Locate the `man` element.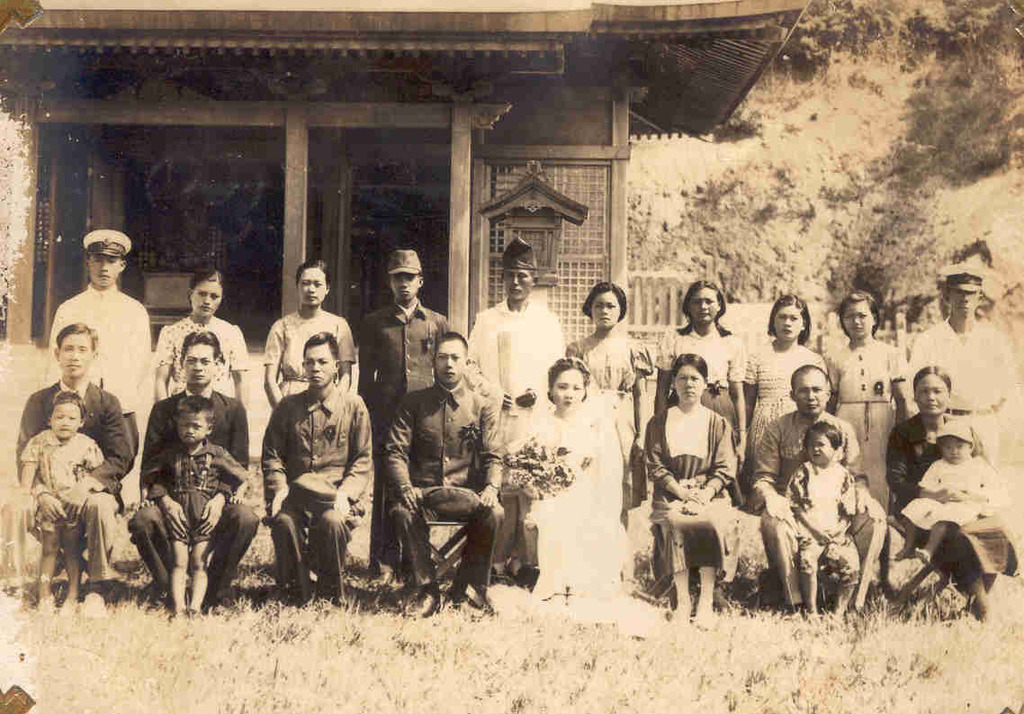
Element bbox: x1=128, y1=330, x2=263, y2=614.
